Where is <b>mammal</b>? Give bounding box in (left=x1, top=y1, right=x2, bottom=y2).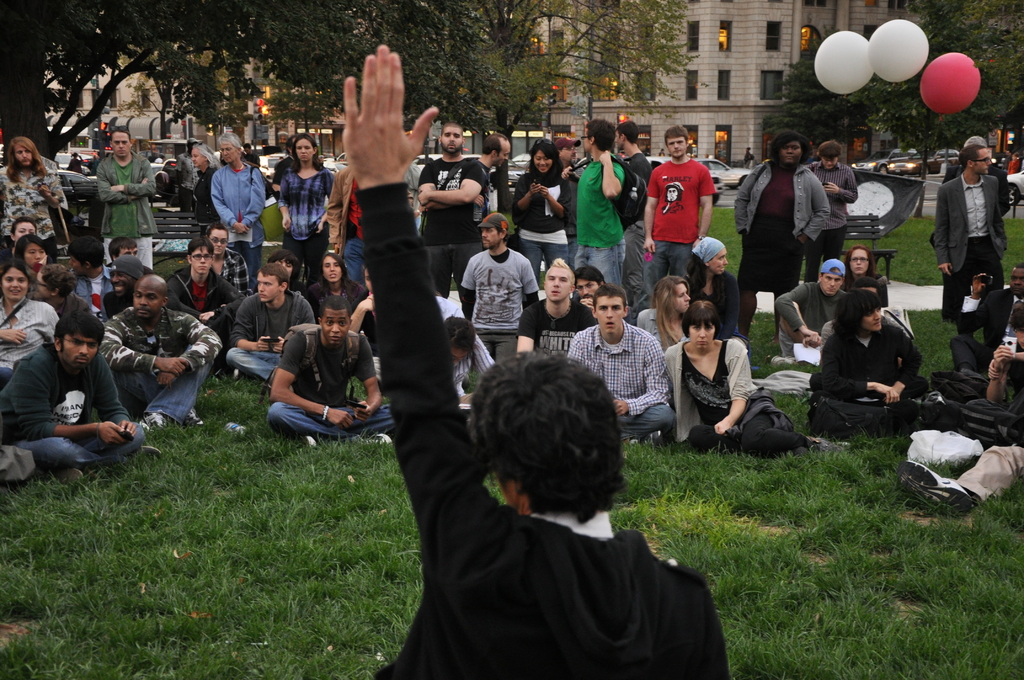
(left=176, top=135, right=202, bottom=219).
